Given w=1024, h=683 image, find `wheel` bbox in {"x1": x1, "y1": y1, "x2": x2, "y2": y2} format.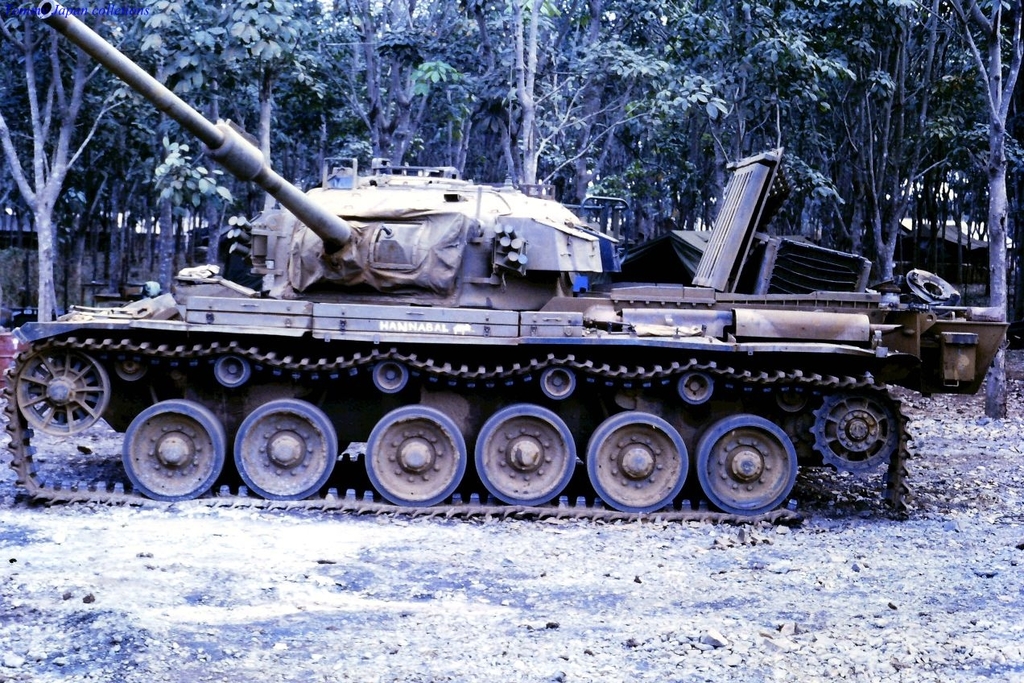
{"x1": 233, "y1": 399, "x2": 339, "y2": 497}.
